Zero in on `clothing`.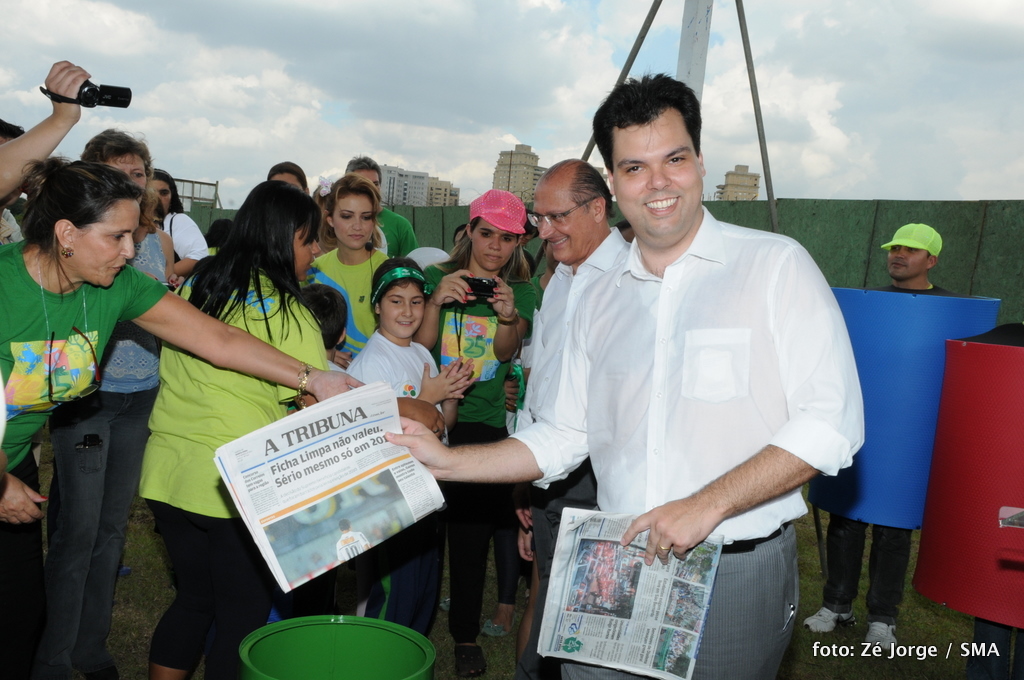
Zeroed in: [354, 338, 444, 644].
